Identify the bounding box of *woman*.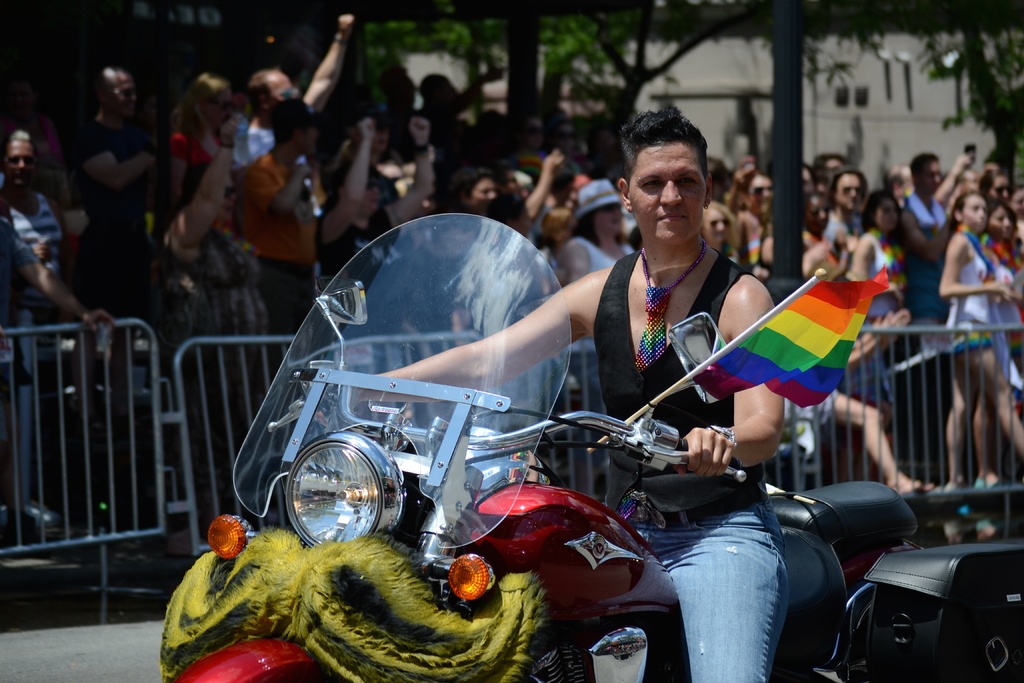
box=[981, 167, 1012, 210].
